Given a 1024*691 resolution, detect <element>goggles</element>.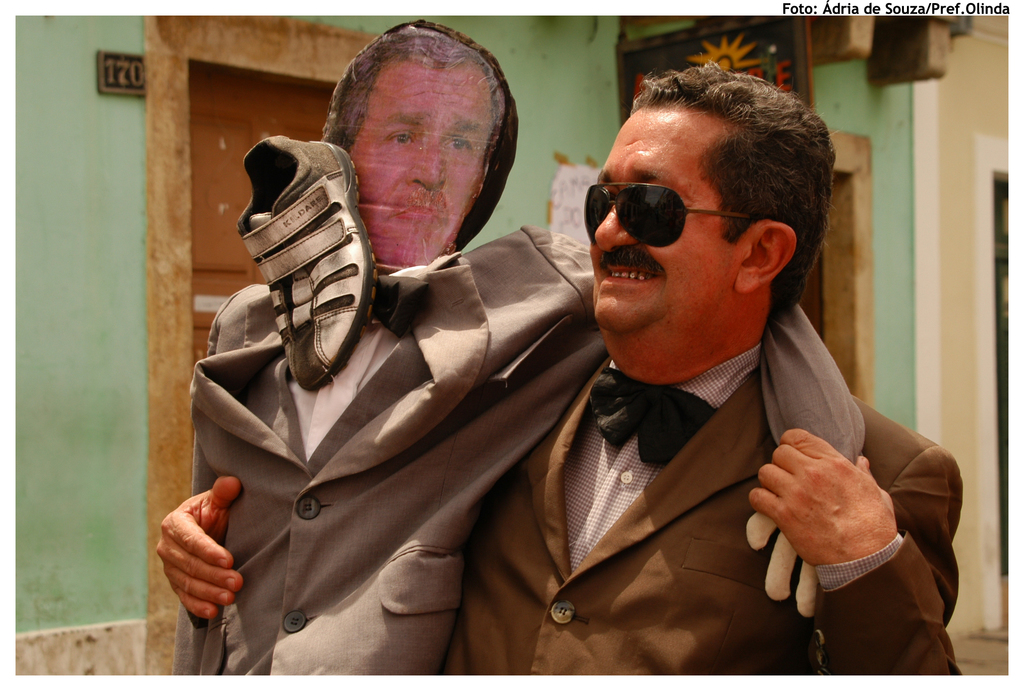
[612, 172, 742, 241].
